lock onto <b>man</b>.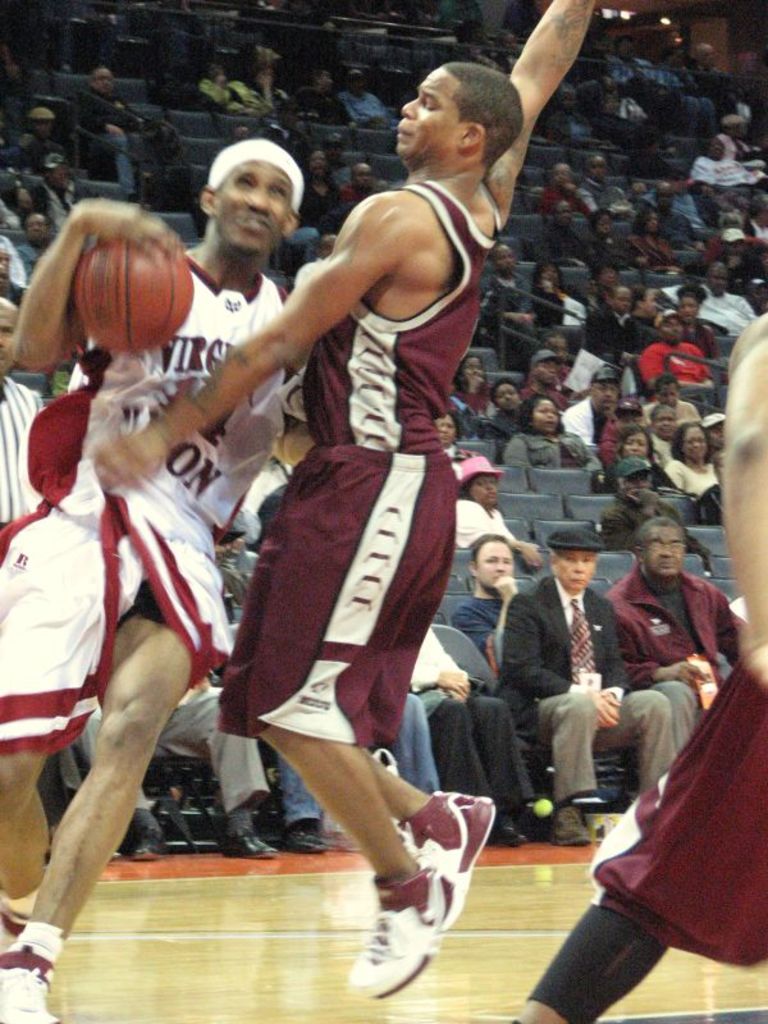
Locked: 686,38,767,141.
